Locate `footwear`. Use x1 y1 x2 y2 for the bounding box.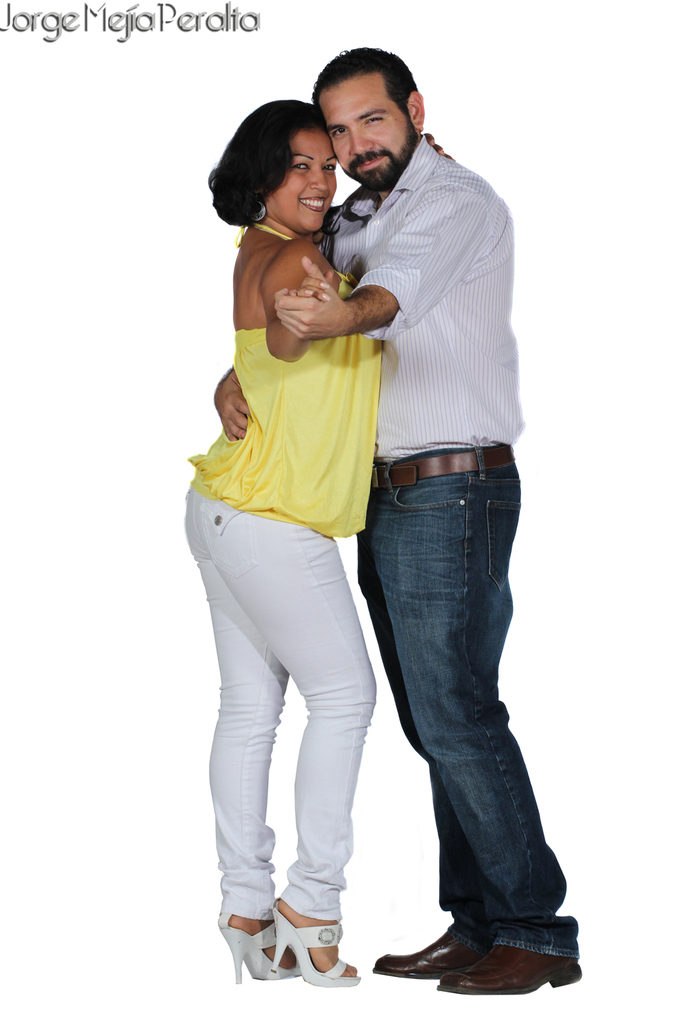
434 944 577 1000.
